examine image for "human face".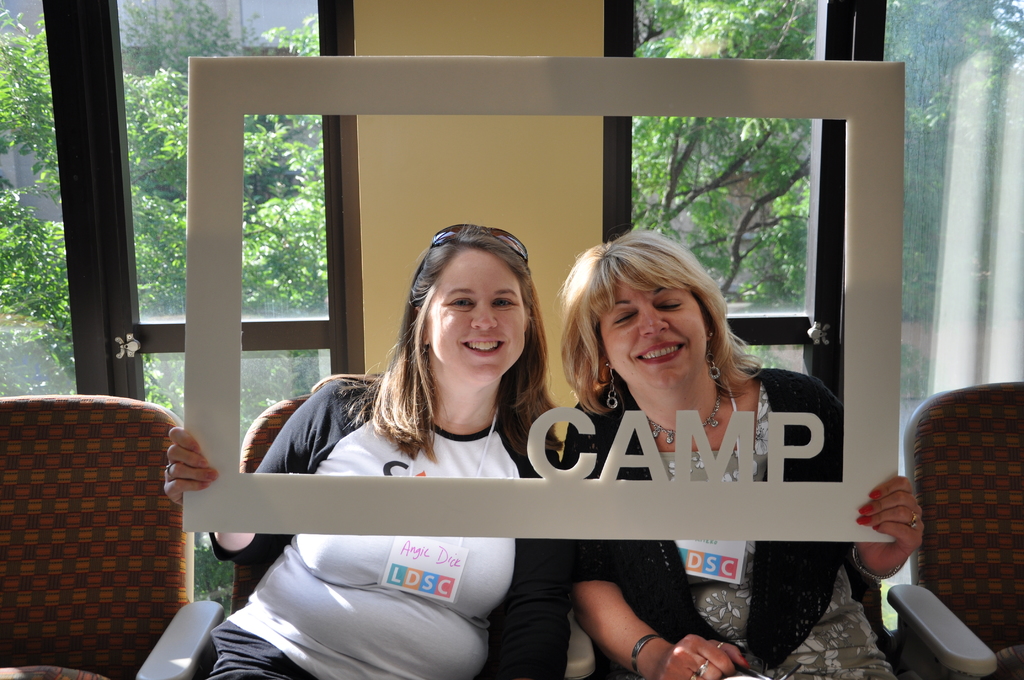
Examination result: <bbox>427, 249, 525, 383</bbox>.
